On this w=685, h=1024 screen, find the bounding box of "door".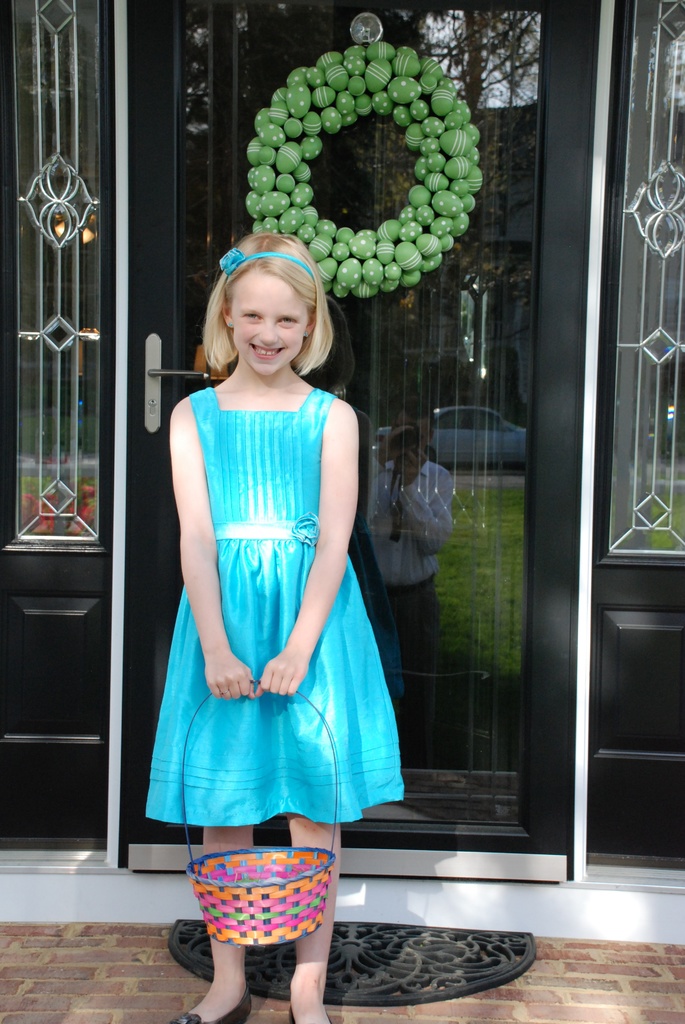
Bounding box: (x1=156, y1=52, x2=569, y2=952).
